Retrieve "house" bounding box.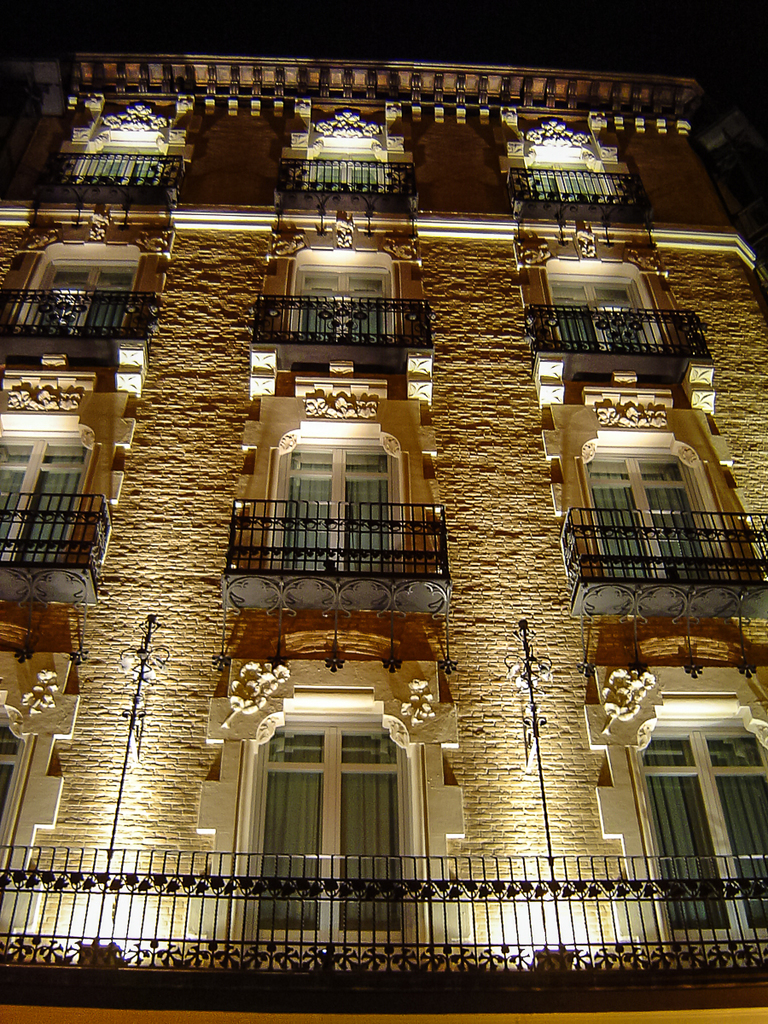
Bounding box: <bbox>577, 73, 767, 993</bbox>.
